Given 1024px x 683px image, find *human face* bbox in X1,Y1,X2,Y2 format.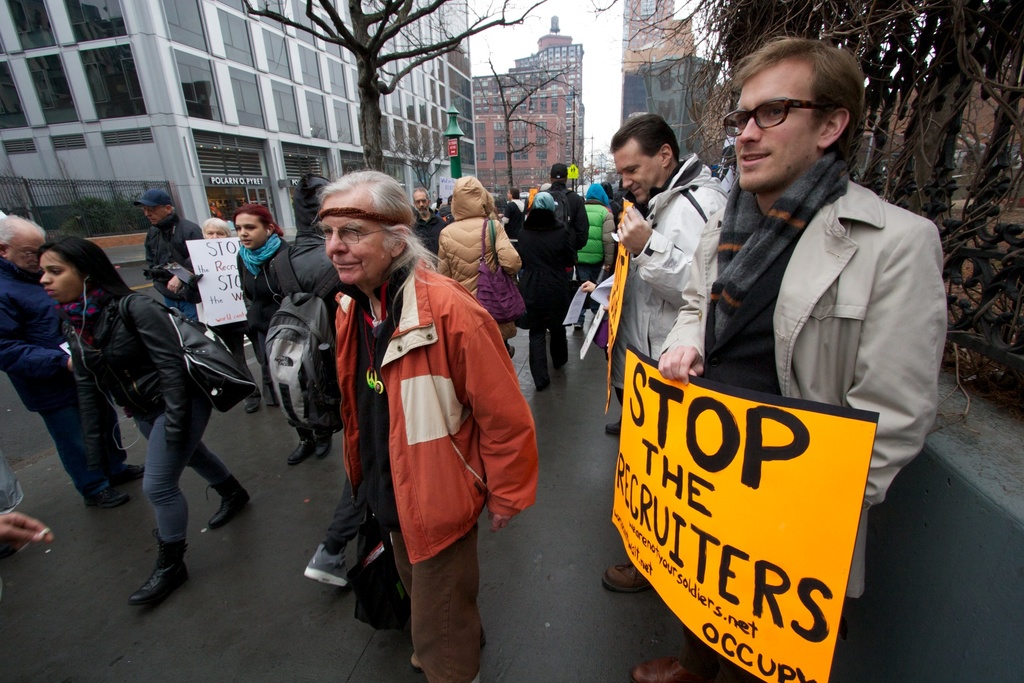
317,189,388,284.
